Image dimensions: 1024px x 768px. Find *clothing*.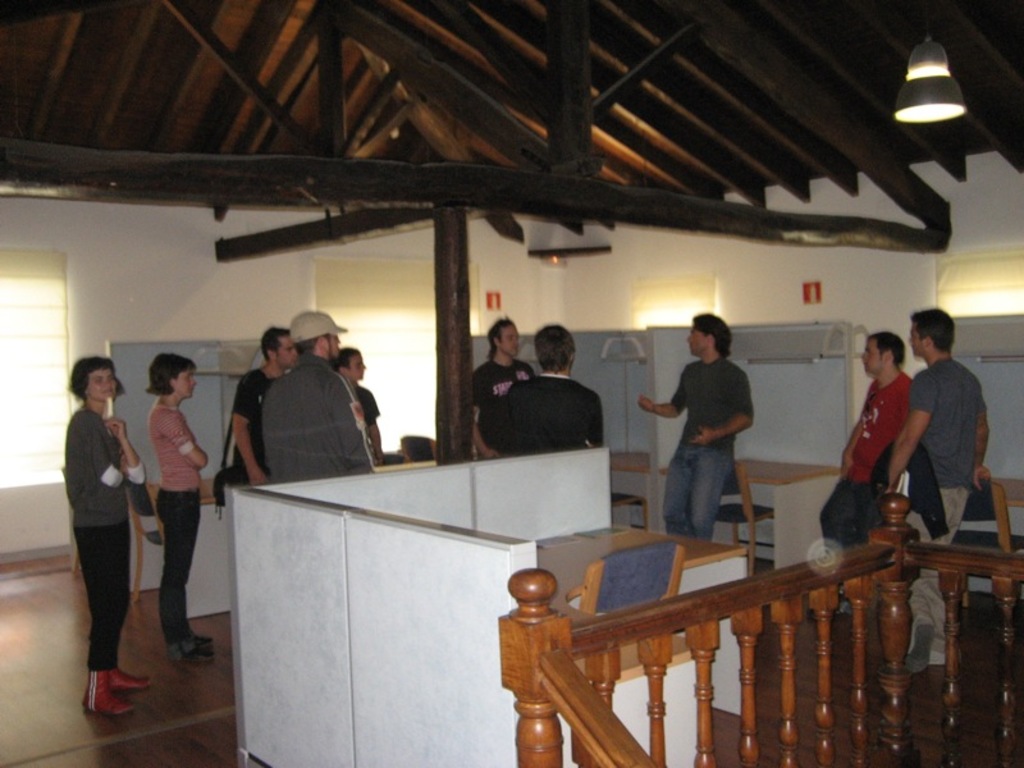
(142, 411, 209, 636).
